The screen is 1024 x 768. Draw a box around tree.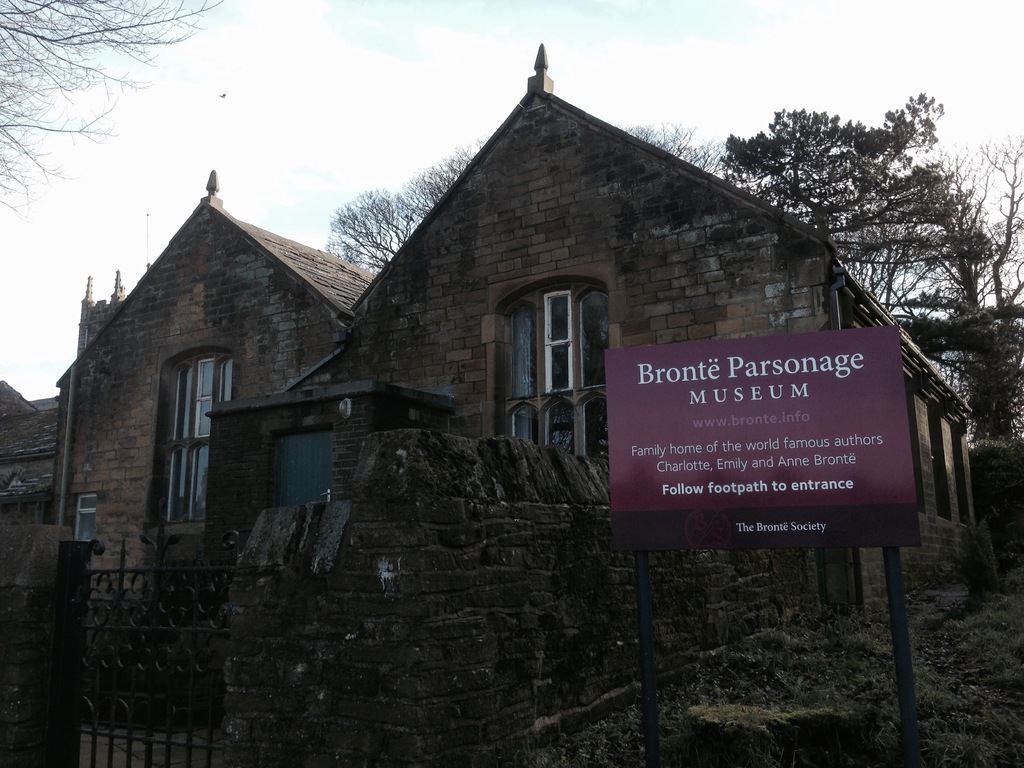
box=[320, 135, 492, 276].
